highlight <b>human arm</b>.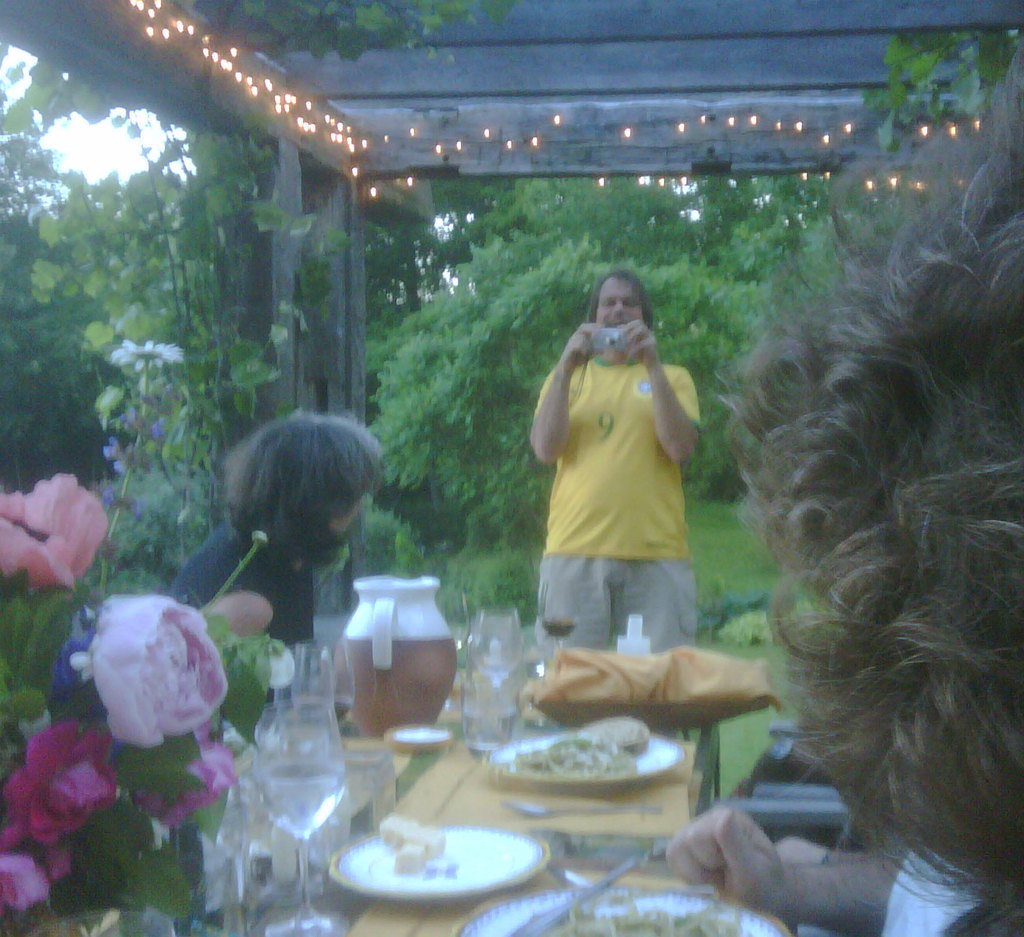
Highlighted region: <bbox>525, 332, 601, 510</bbox>.
